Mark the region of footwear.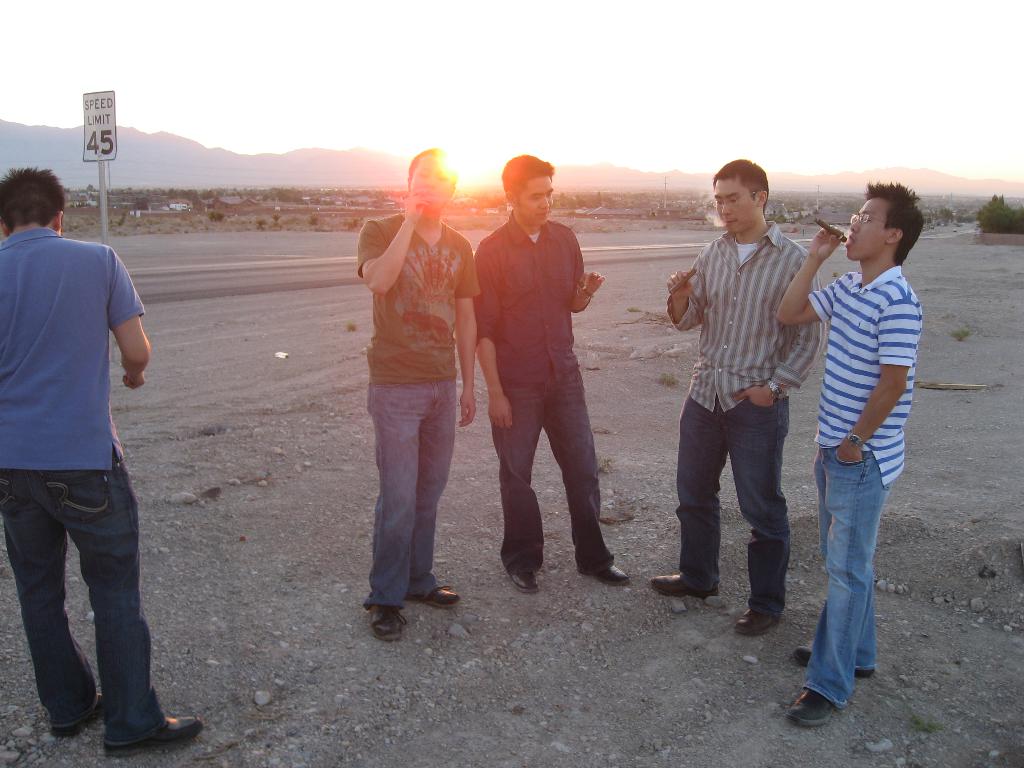
Region: <box>103,710,209,763</box>.
